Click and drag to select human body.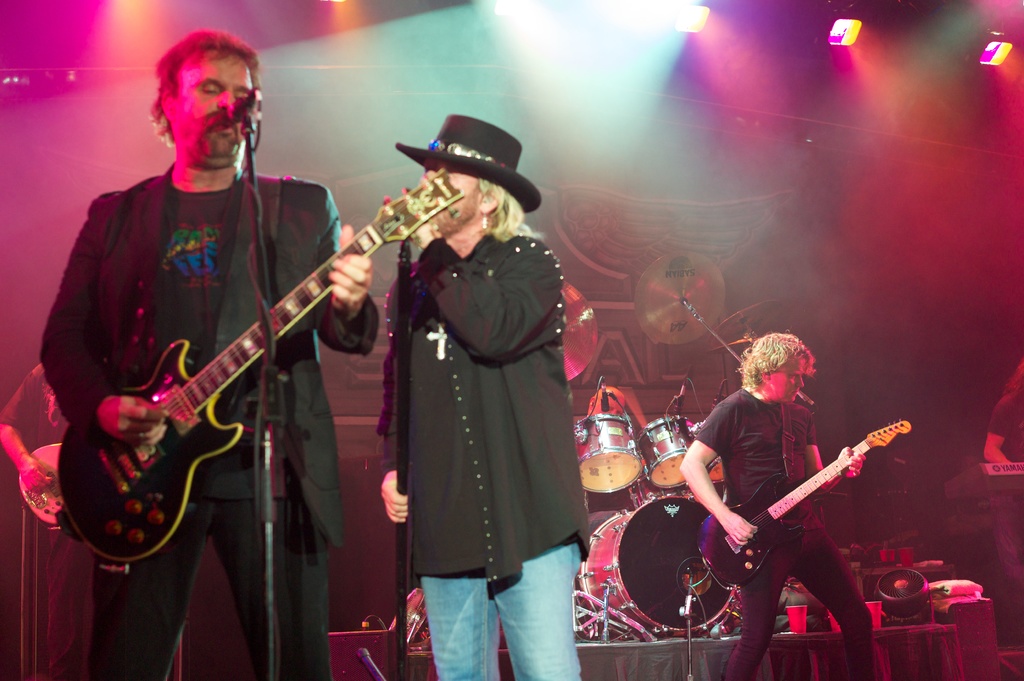
Selection: l=691, t=356, r=888, b=672.
